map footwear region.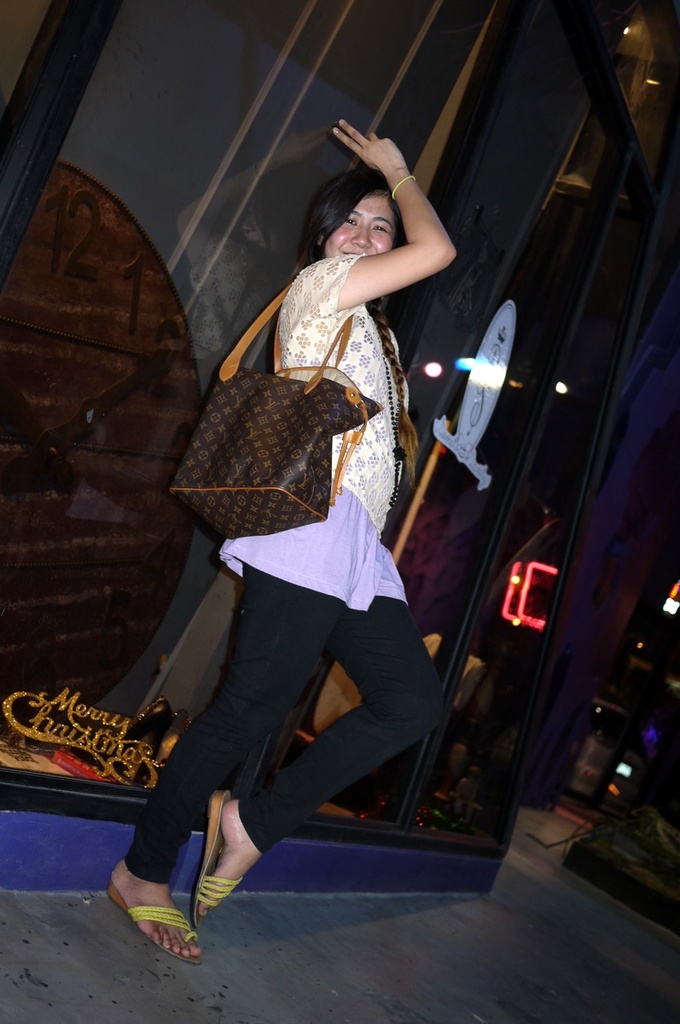
Mapped to (197, 793, 243, 934).
